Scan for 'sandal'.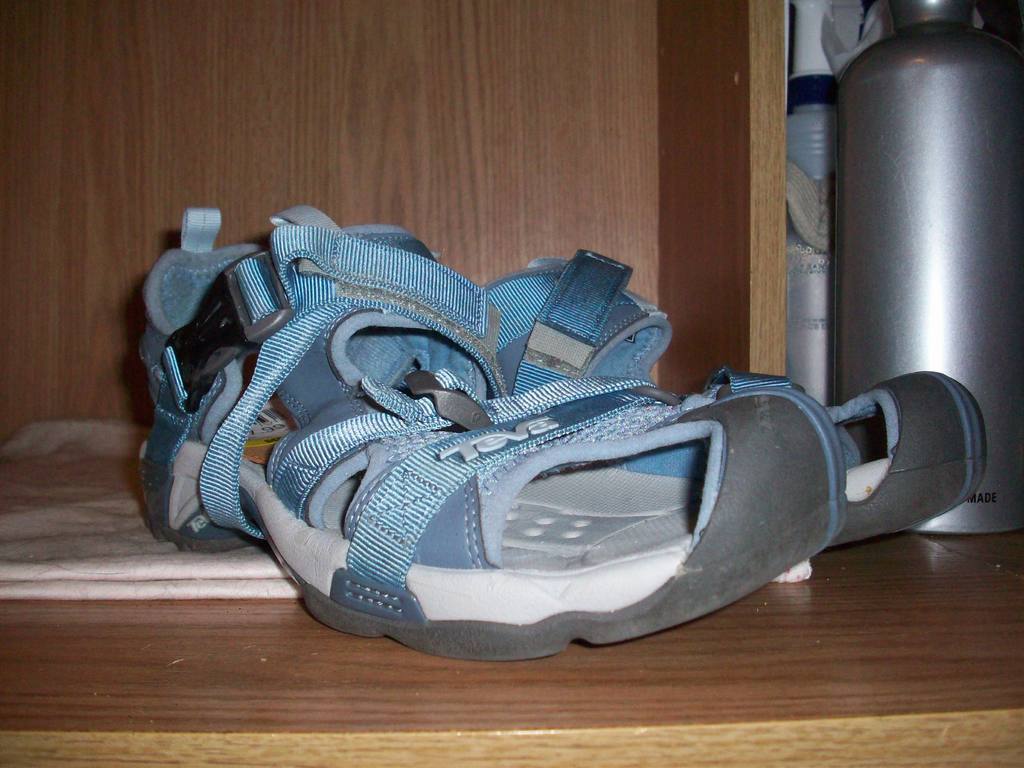
Scan result: l=95, t=191, r=941, b=669.
